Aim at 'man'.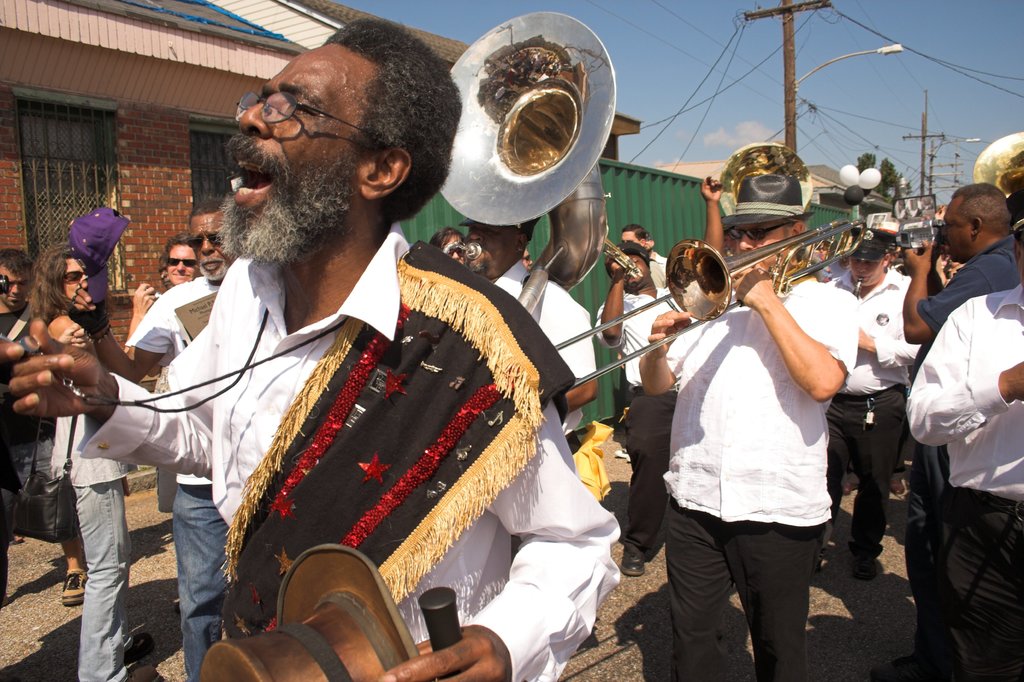
Aimed at x1=615, y1=220, x2=671, y2=288.
